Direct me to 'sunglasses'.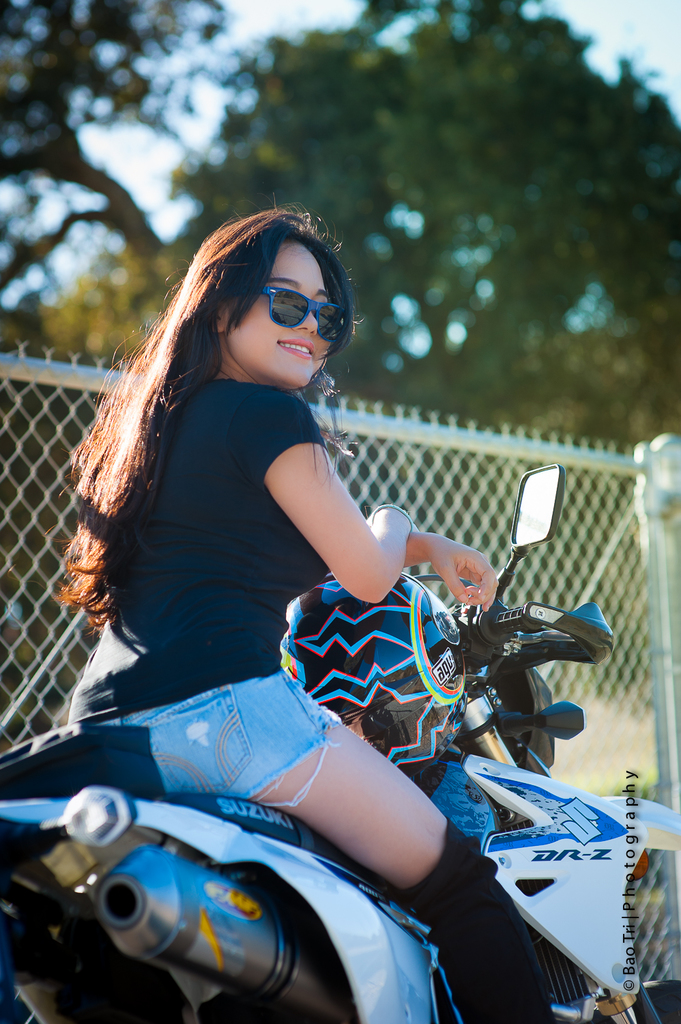
Direction: Rect(257, 284, 347, 342).
